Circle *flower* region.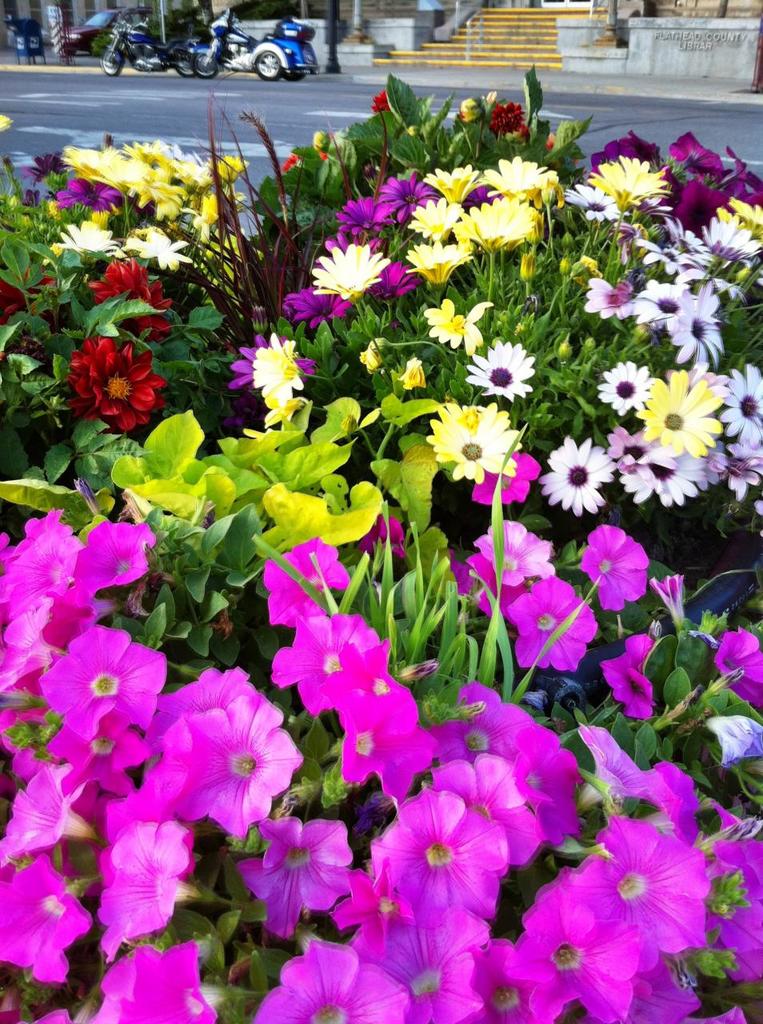
Region: bbox=(578, 522, 656, 610).
